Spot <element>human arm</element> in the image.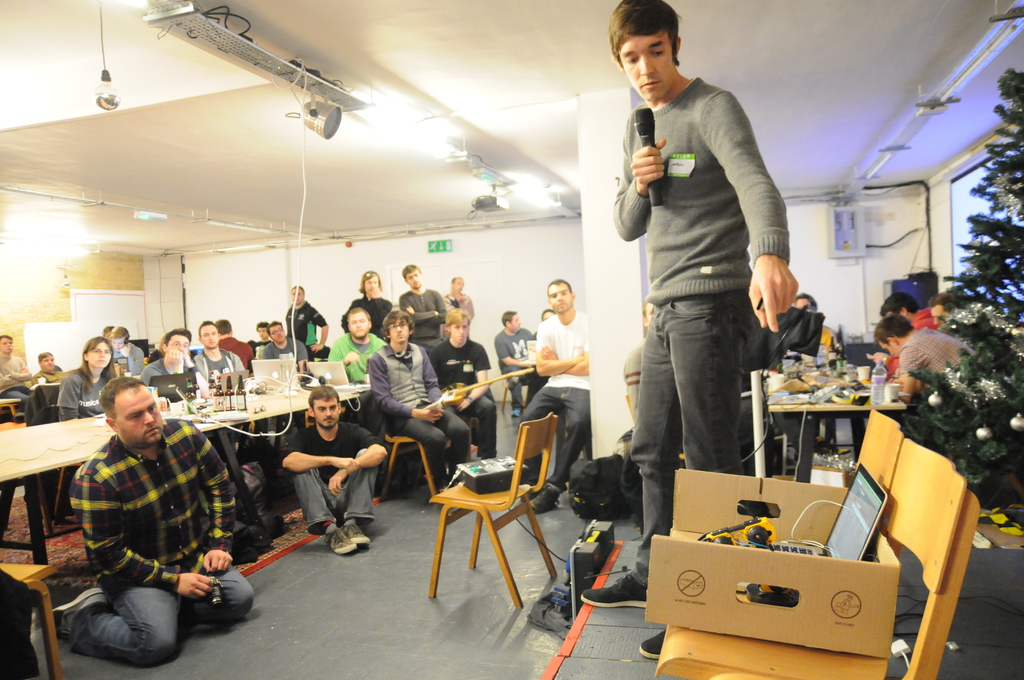
<element>human arm</element> found at <region>283, 428, 359, 476</region>.
